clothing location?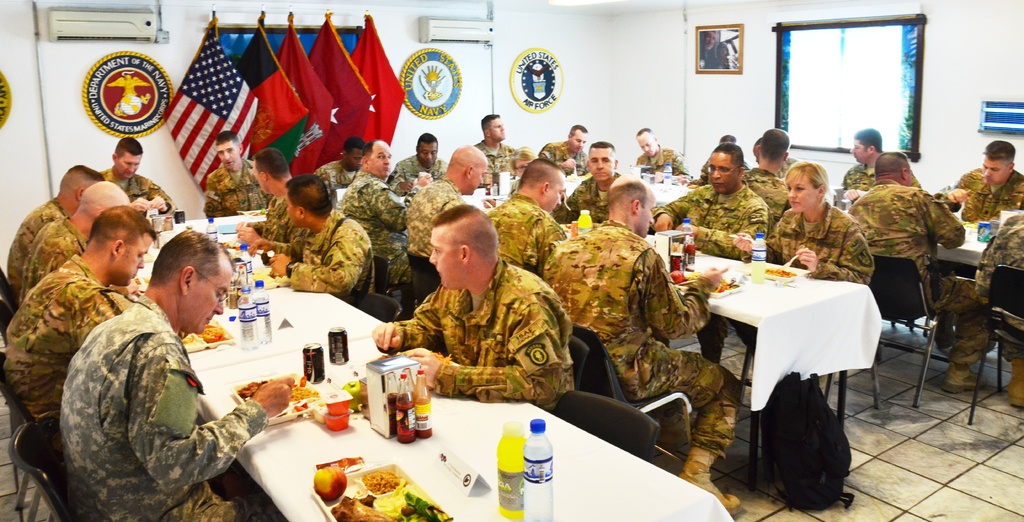
locate(772, 155, 801, 179)
